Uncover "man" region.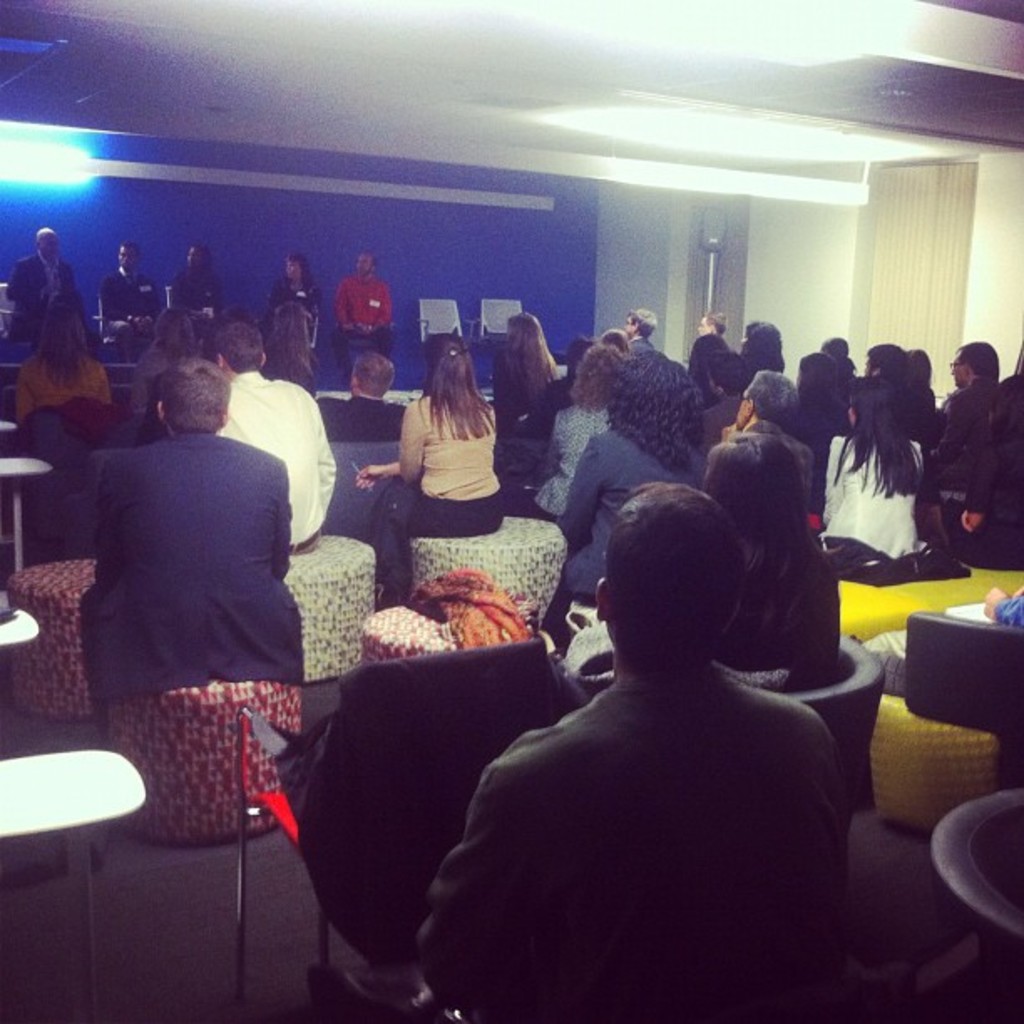
Uncovered: {"left": 3, "top": 224, "right": 75, "bottom": 341}.
